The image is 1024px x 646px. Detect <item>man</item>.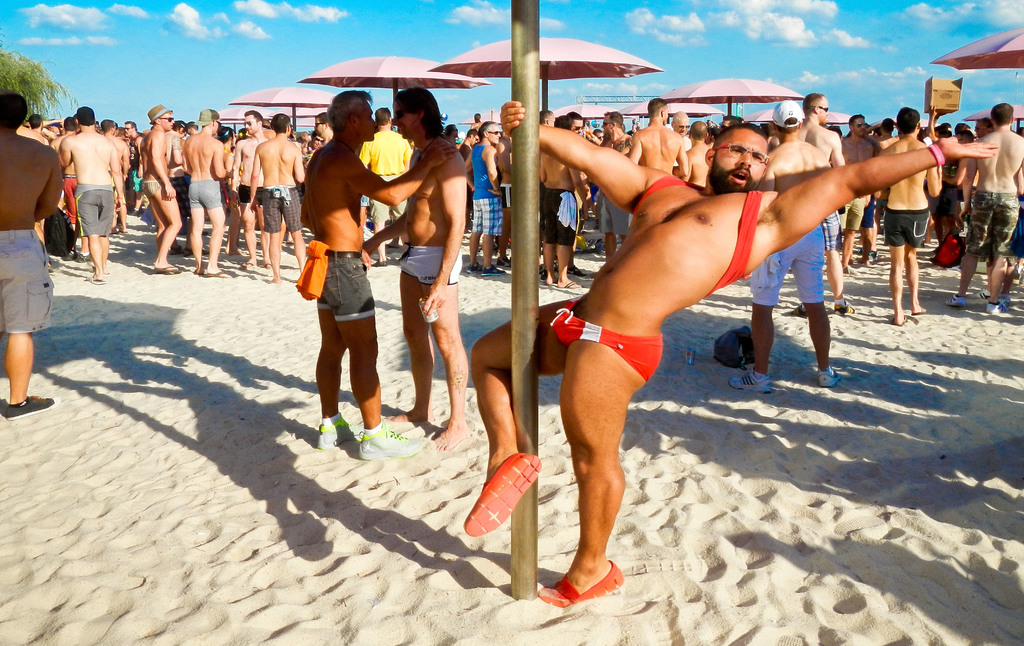
Detection: {"x1": 790, "y1": 95, "x2": 848, "y2": 317}.
